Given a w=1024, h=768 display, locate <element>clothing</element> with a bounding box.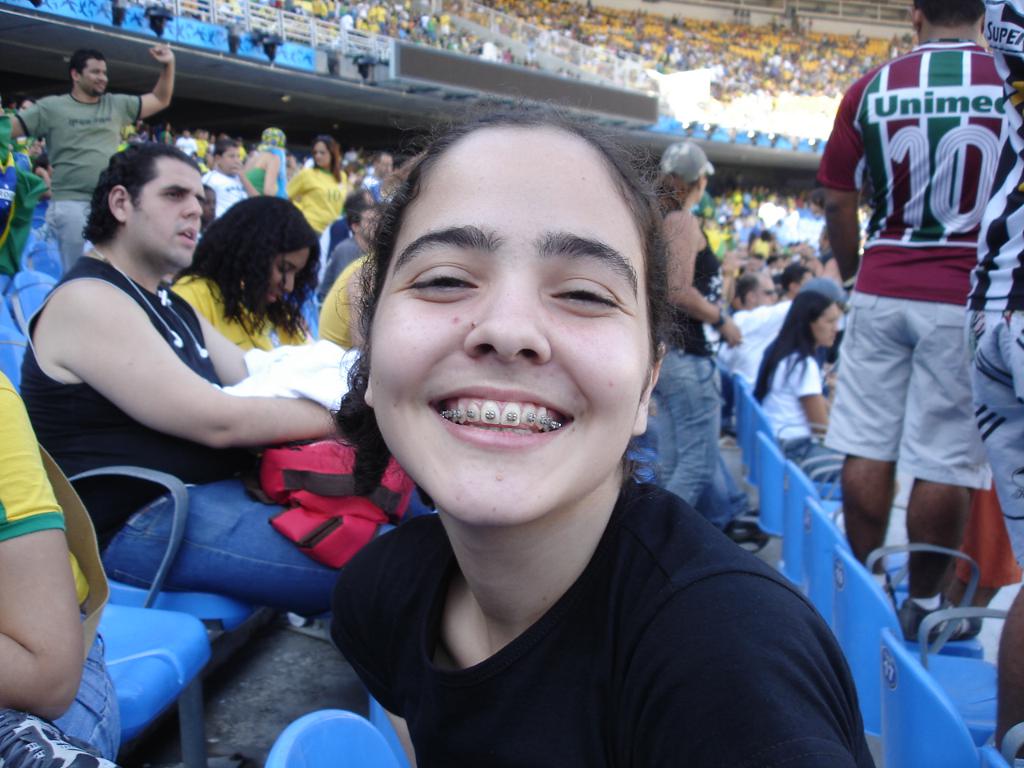
Located: <box>650,346,720,502</box>.
